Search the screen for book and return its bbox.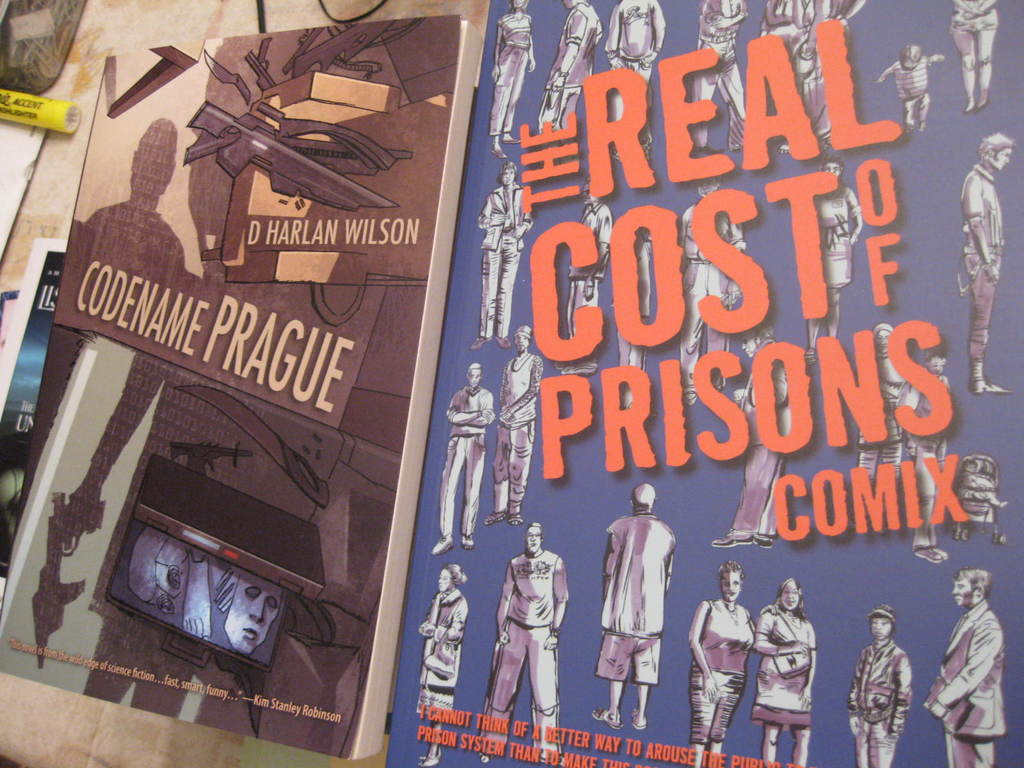
Found: 0,17,485,762.
